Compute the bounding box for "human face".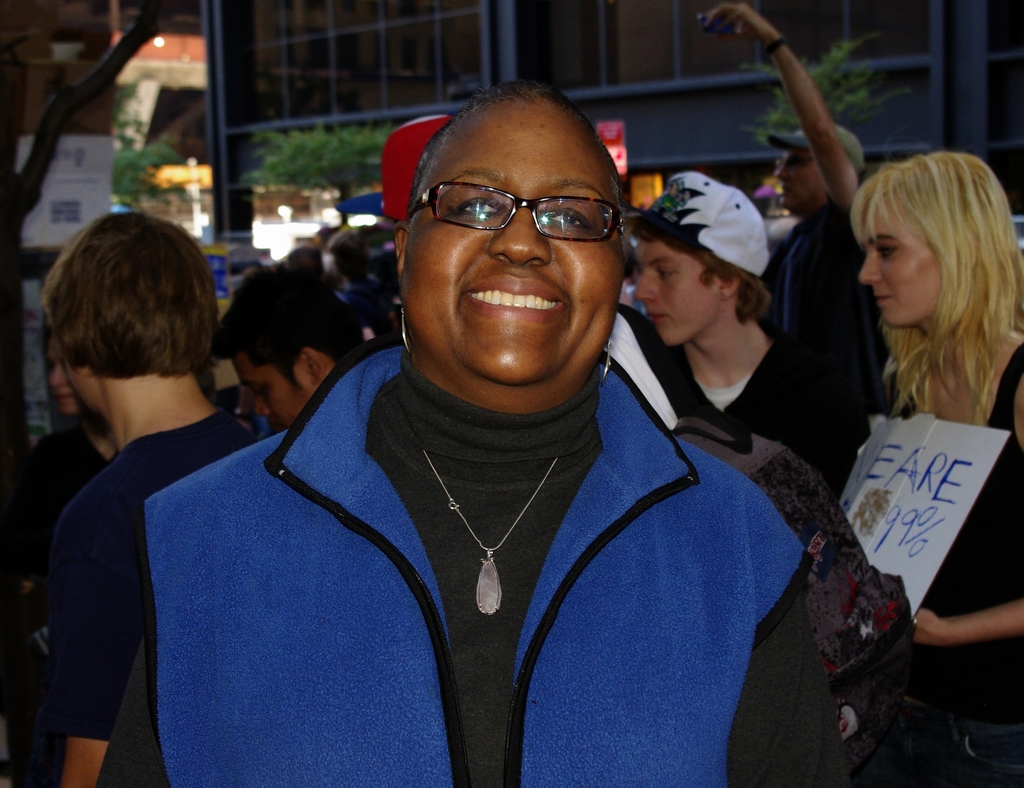
pyautogui.locateOnScreen(400, 99, 628, 379).
